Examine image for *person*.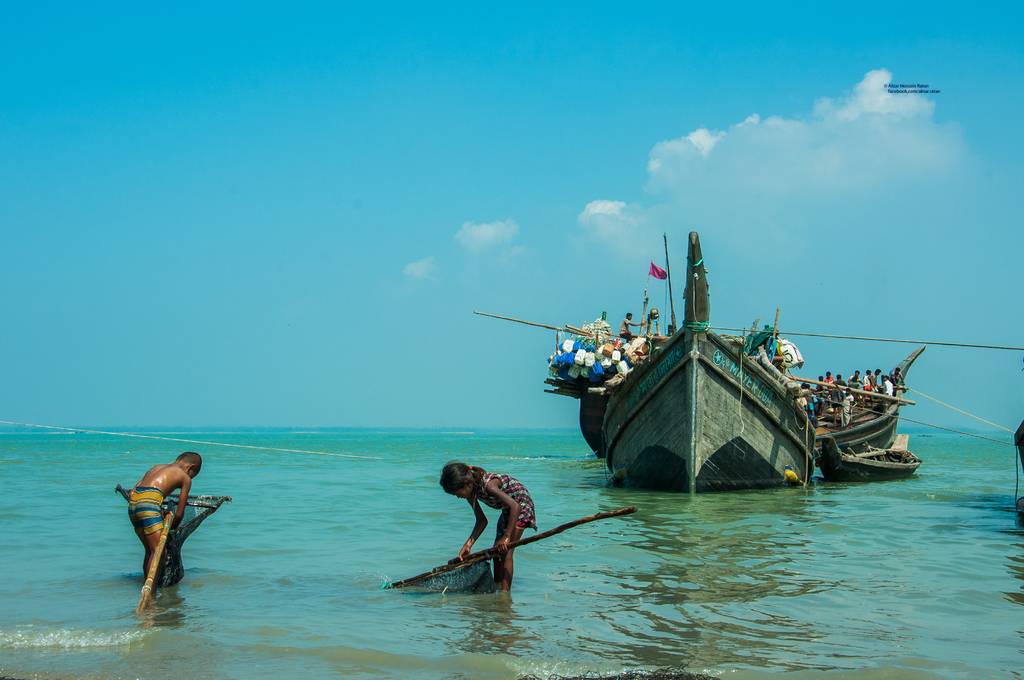
Examination result: [440,458,538,591].
